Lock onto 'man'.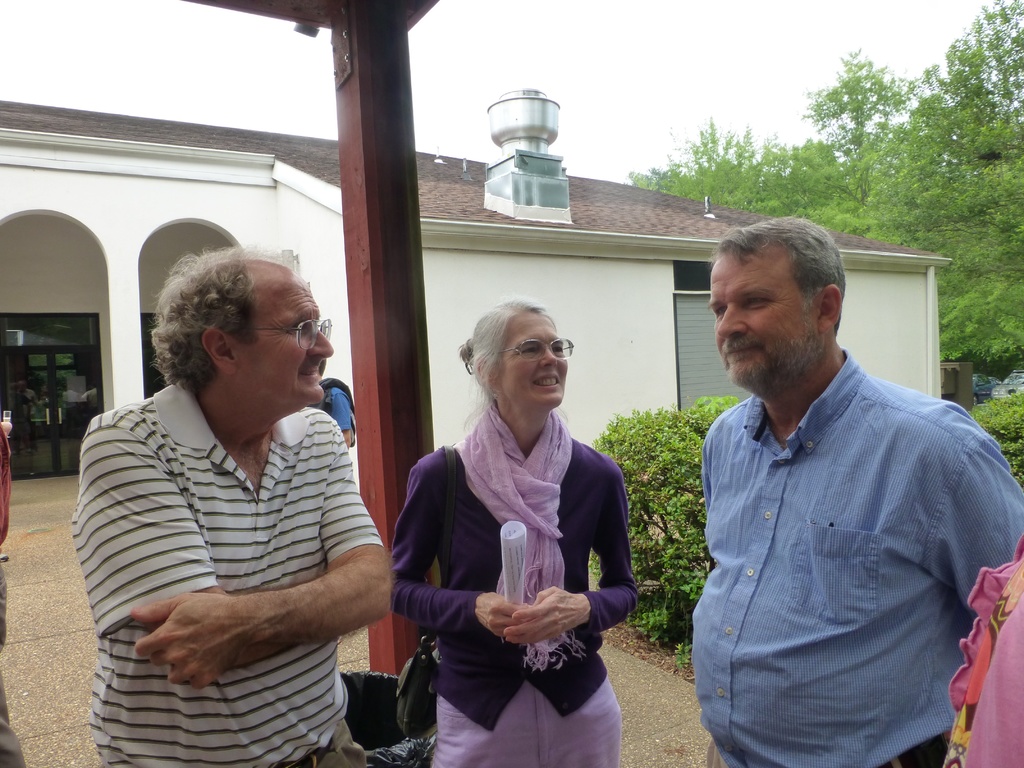
Locked: Rect(70, 240, 388, 764).
